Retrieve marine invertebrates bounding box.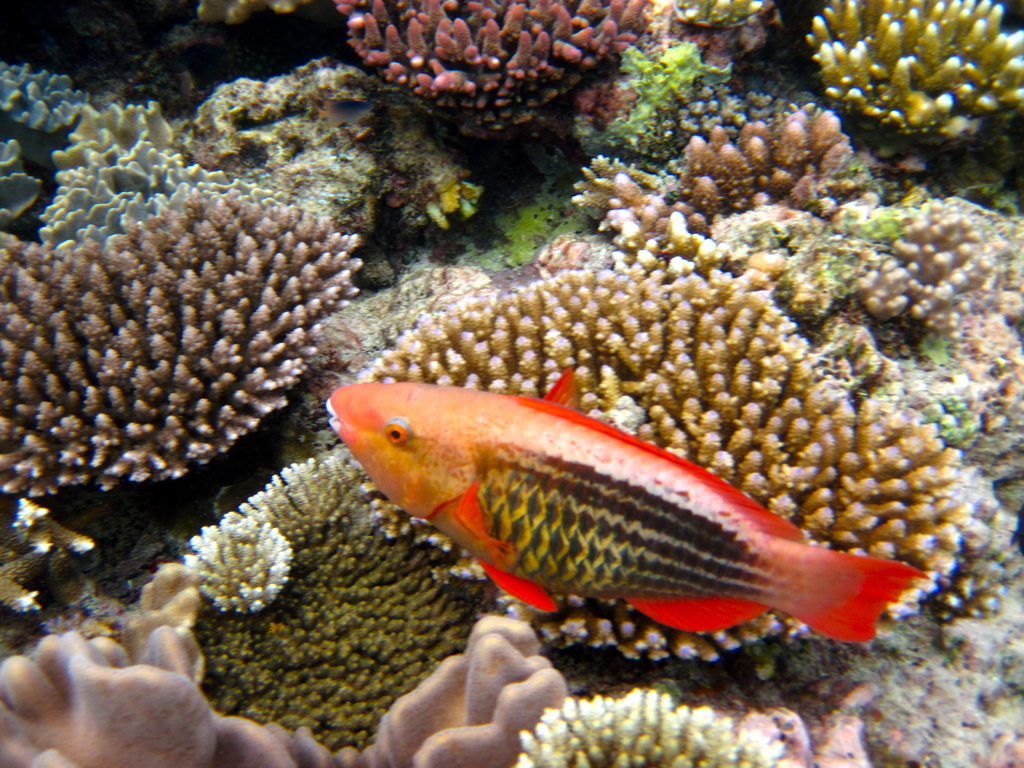
Bounding box: bbox=(172, 508, 307, 616).
